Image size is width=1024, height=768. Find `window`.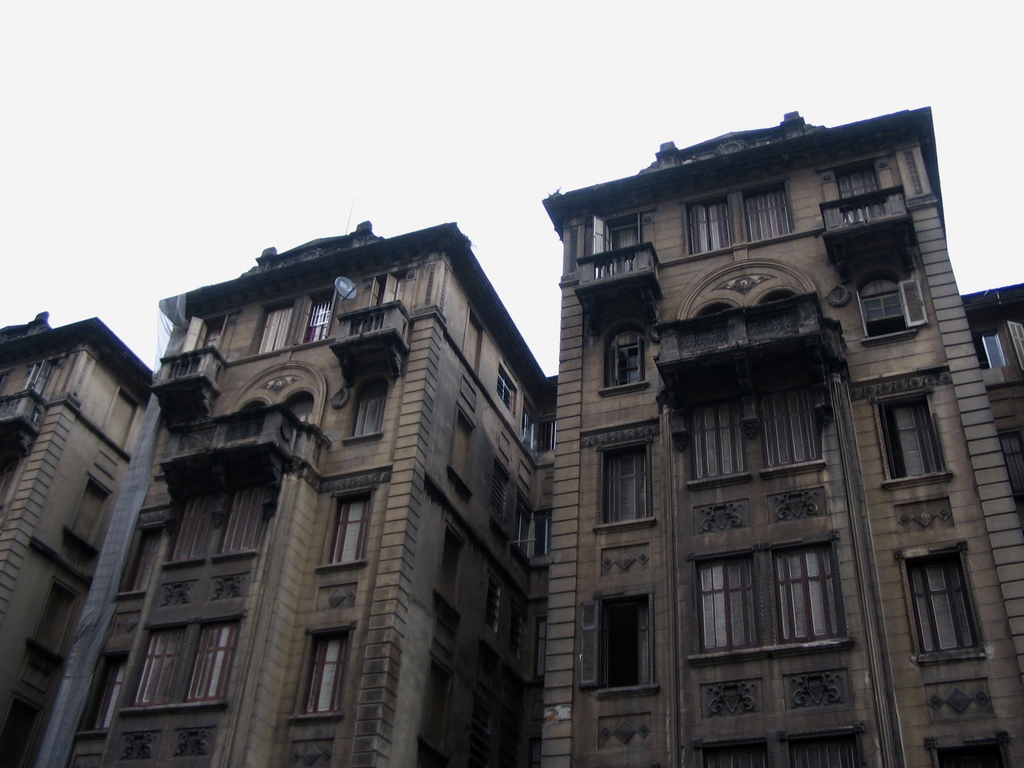
690, 735, 769, 767.
